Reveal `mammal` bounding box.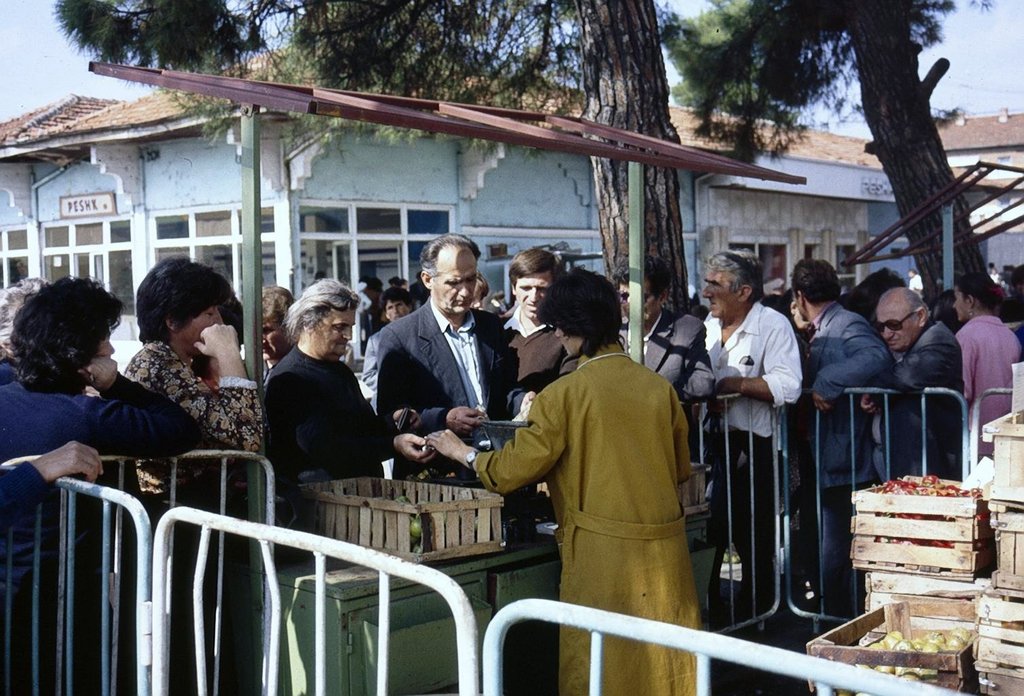
Revealed: (x1=610, y1=253, x2=713, y2=378).
